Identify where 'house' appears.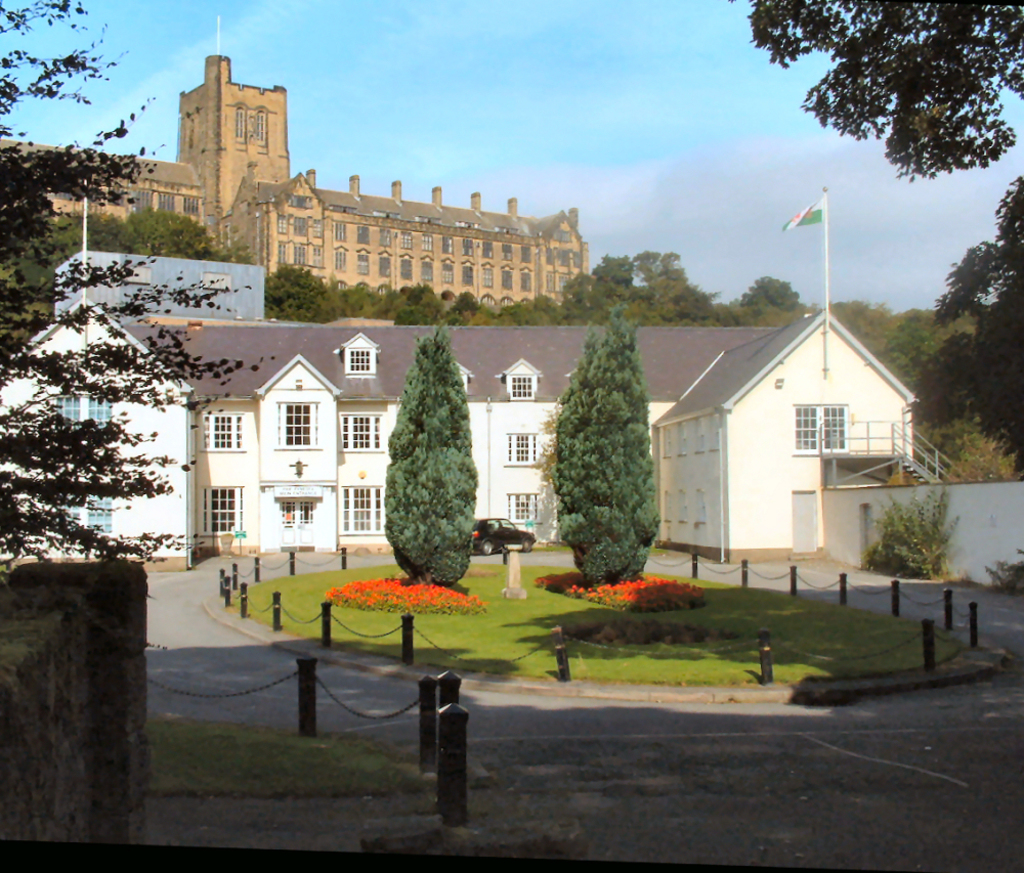
Appears at 0:311:933:585.
